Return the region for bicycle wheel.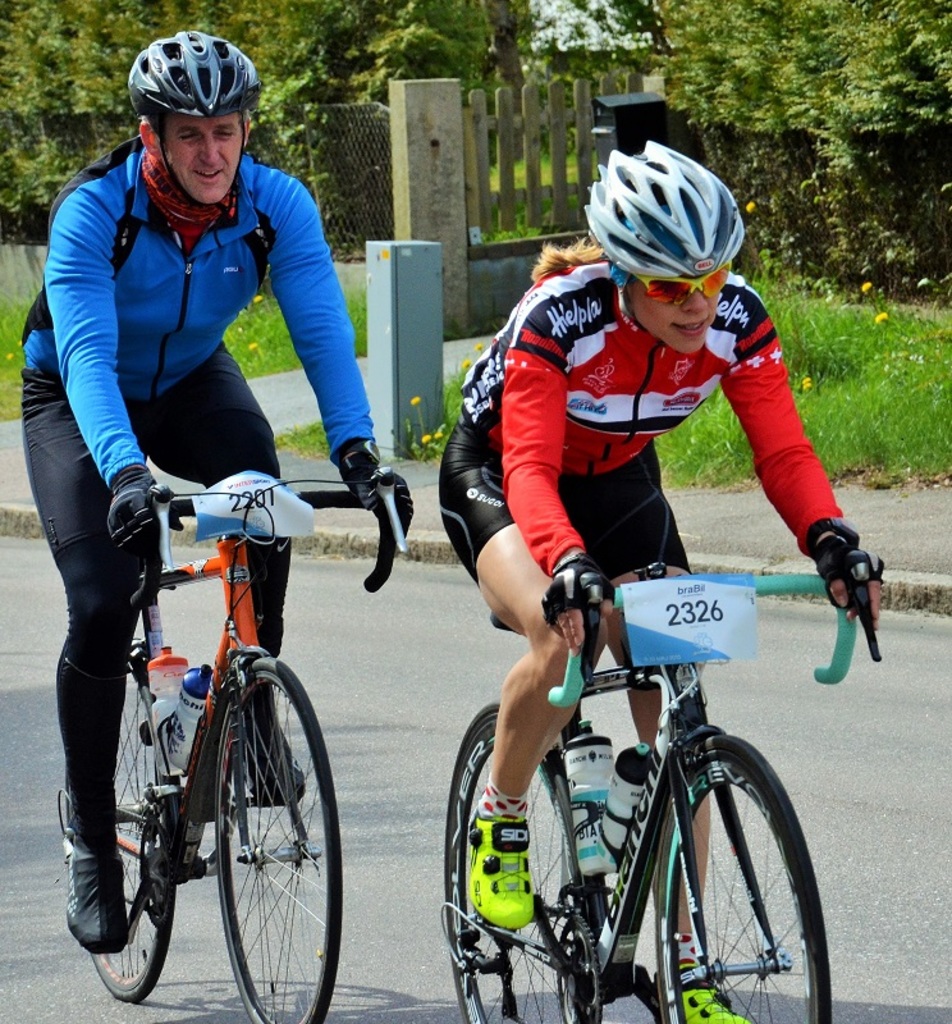
<box>430,705,582,1023</box>.
